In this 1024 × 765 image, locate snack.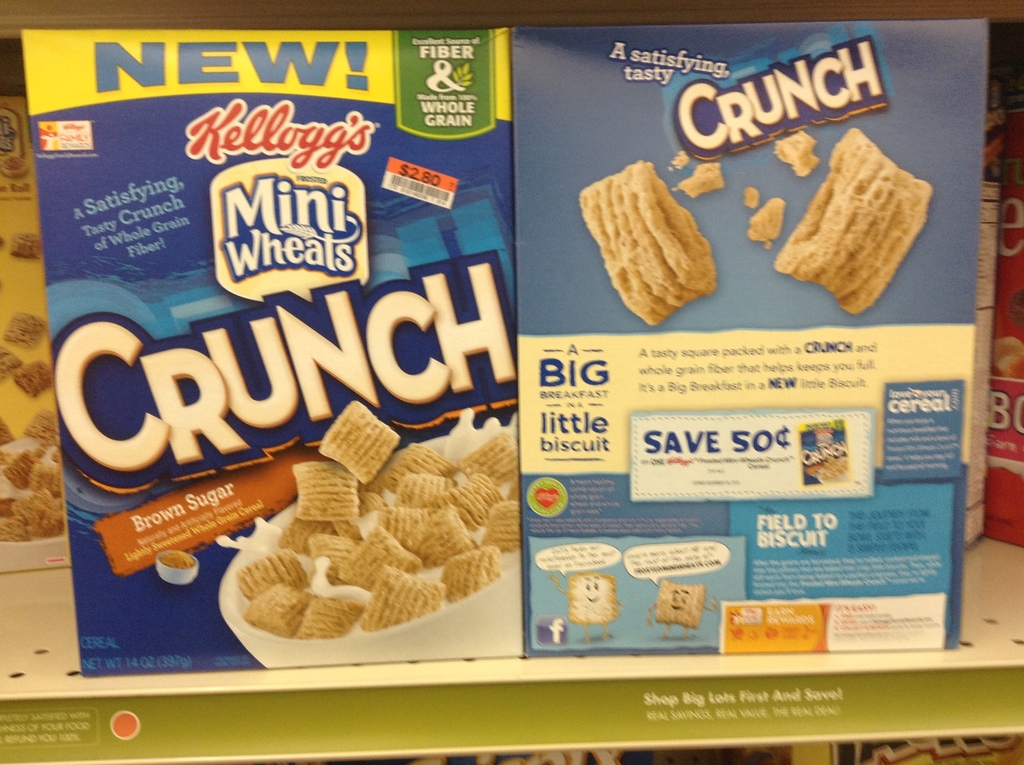
Bounding box: select_region(669, 162, 722, 198).
